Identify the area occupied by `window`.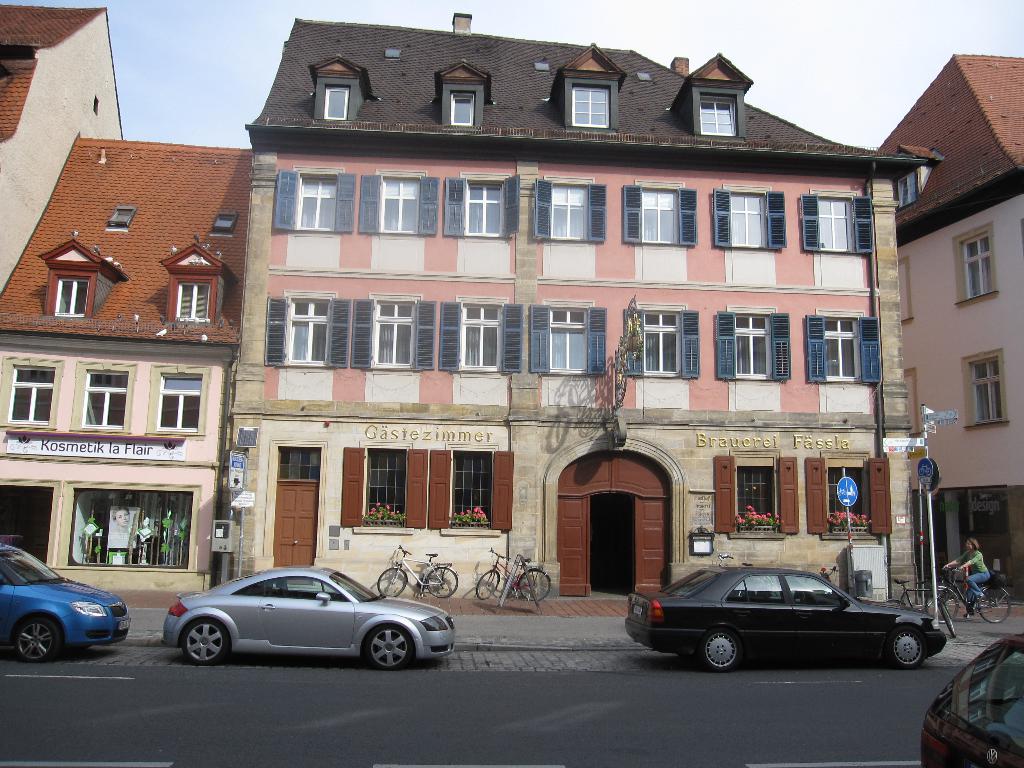
Area: bbox(451, 94, 473, 124).
